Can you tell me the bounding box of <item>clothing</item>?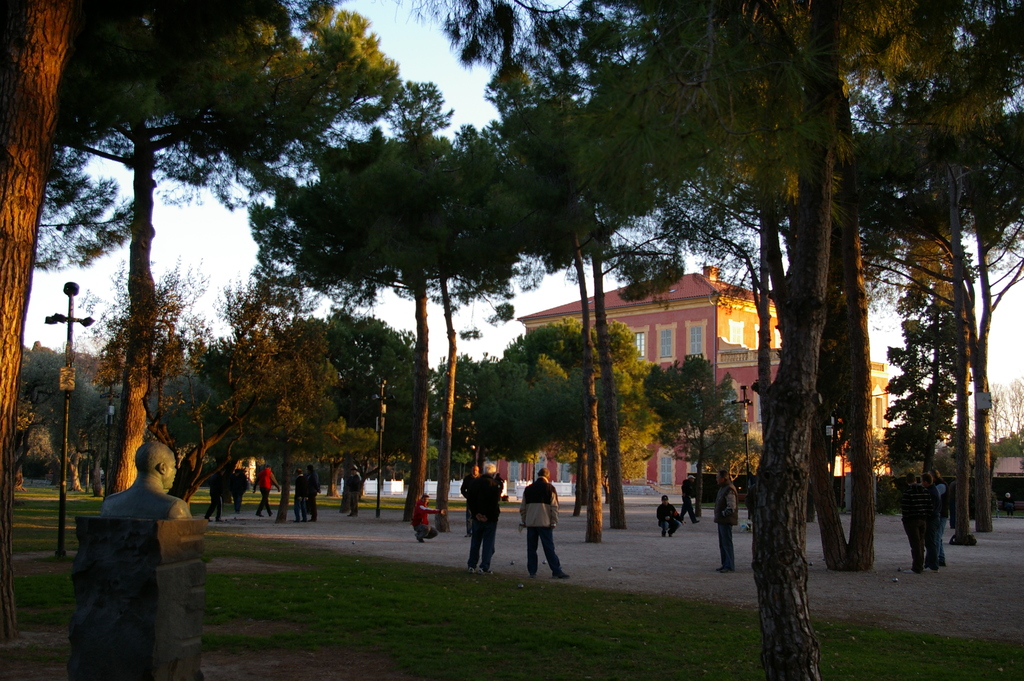
pyautogui.locateOnScreen(932, 482, 943, 553).
